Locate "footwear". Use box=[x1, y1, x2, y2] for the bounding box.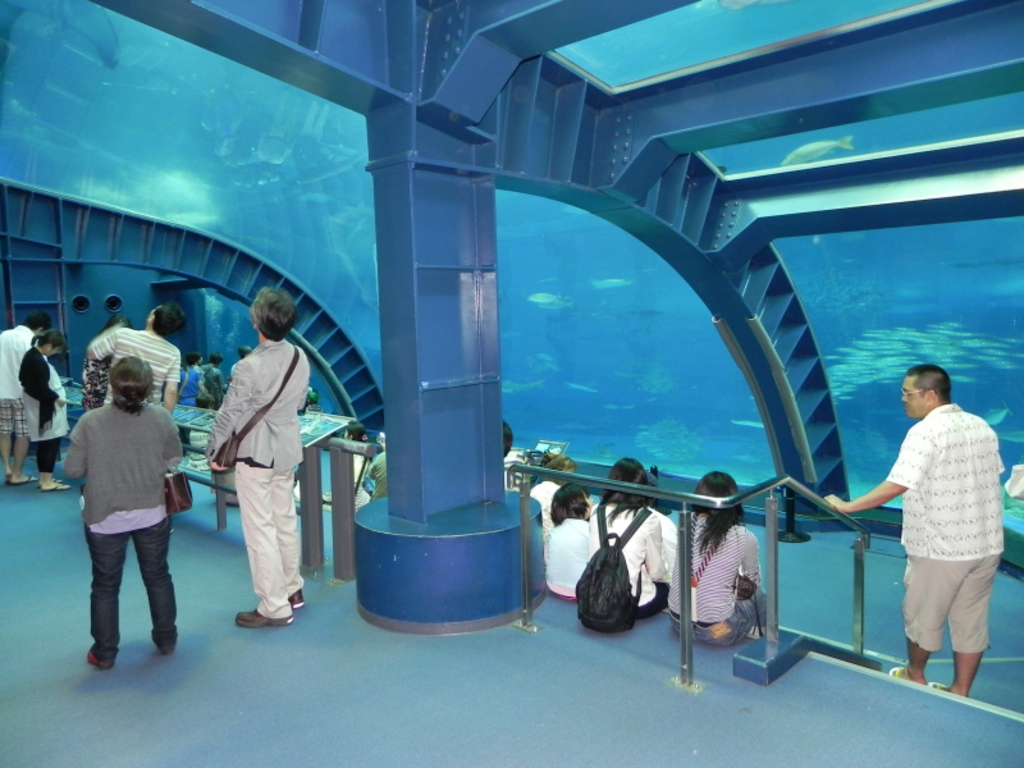
box=[159, 648, 177, 658].
